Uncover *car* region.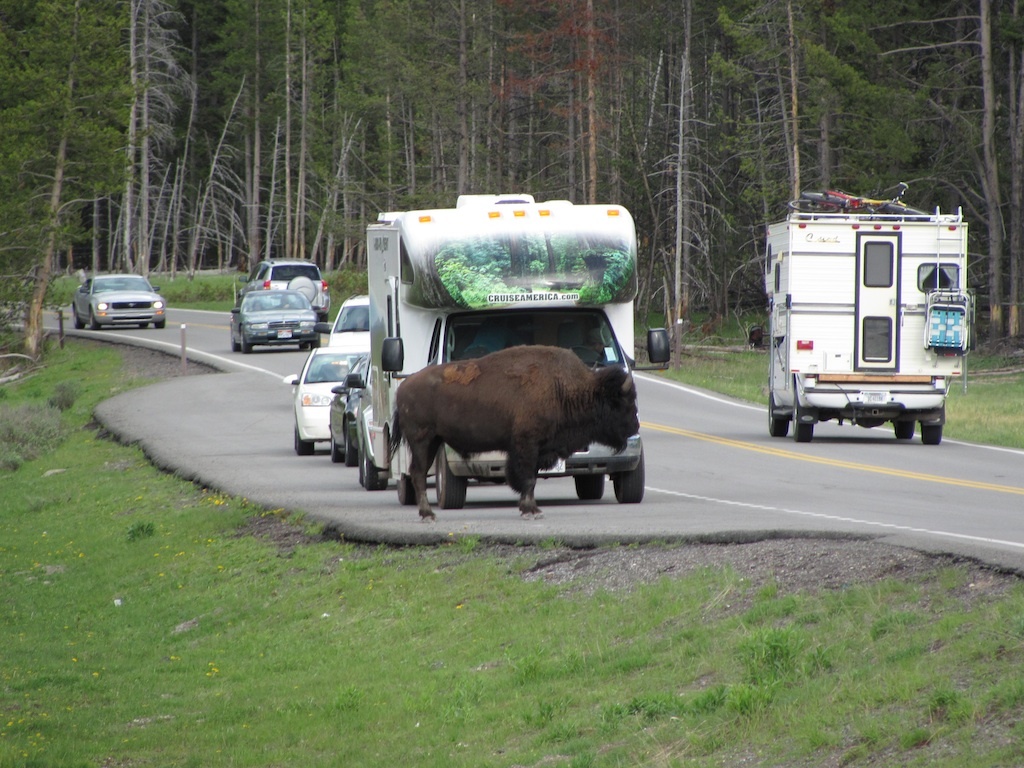
Uncovered: region(62, 257, 166, 335).
